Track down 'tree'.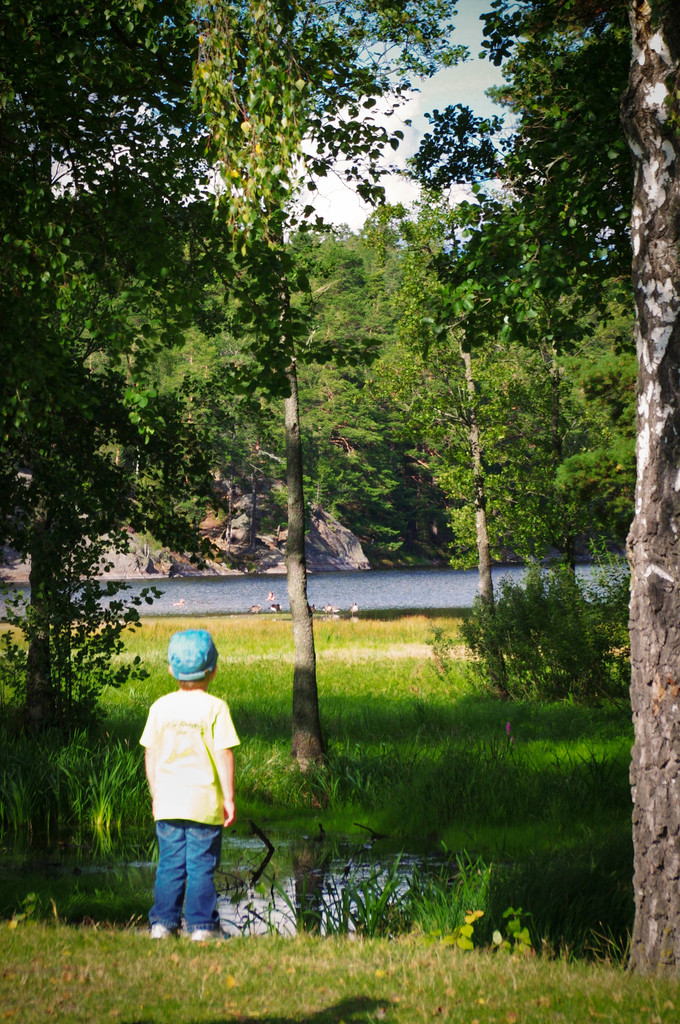
Tracked to [left=31, top=30, right=671, bottom=723].
